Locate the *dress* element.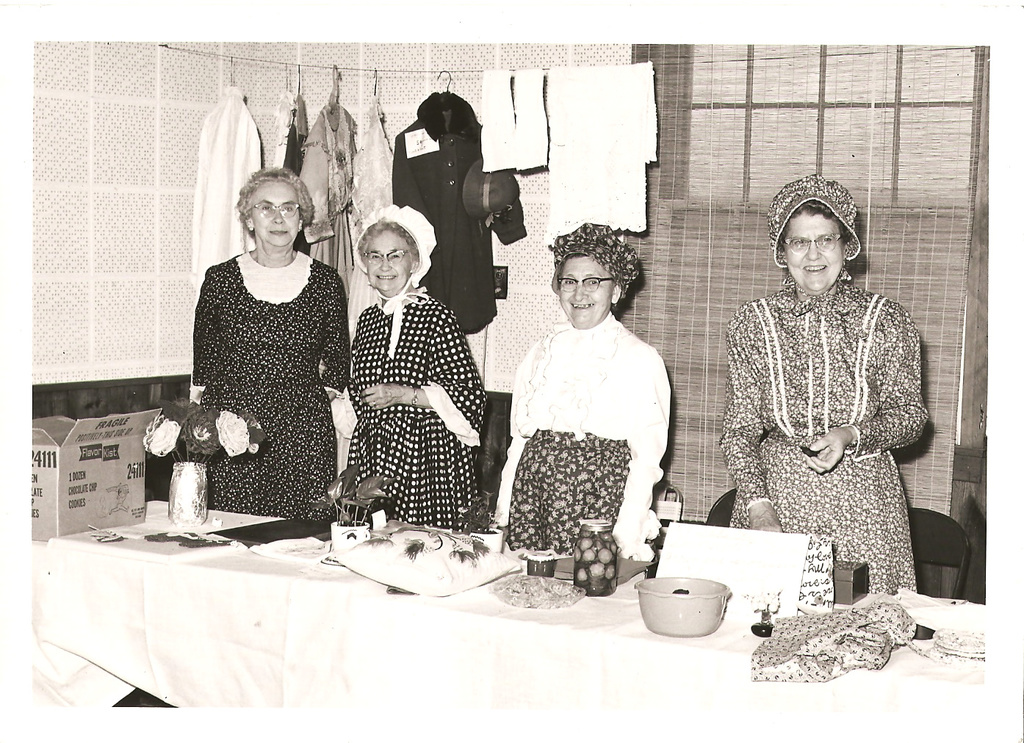
Element bbox: 353:97:396:319.
